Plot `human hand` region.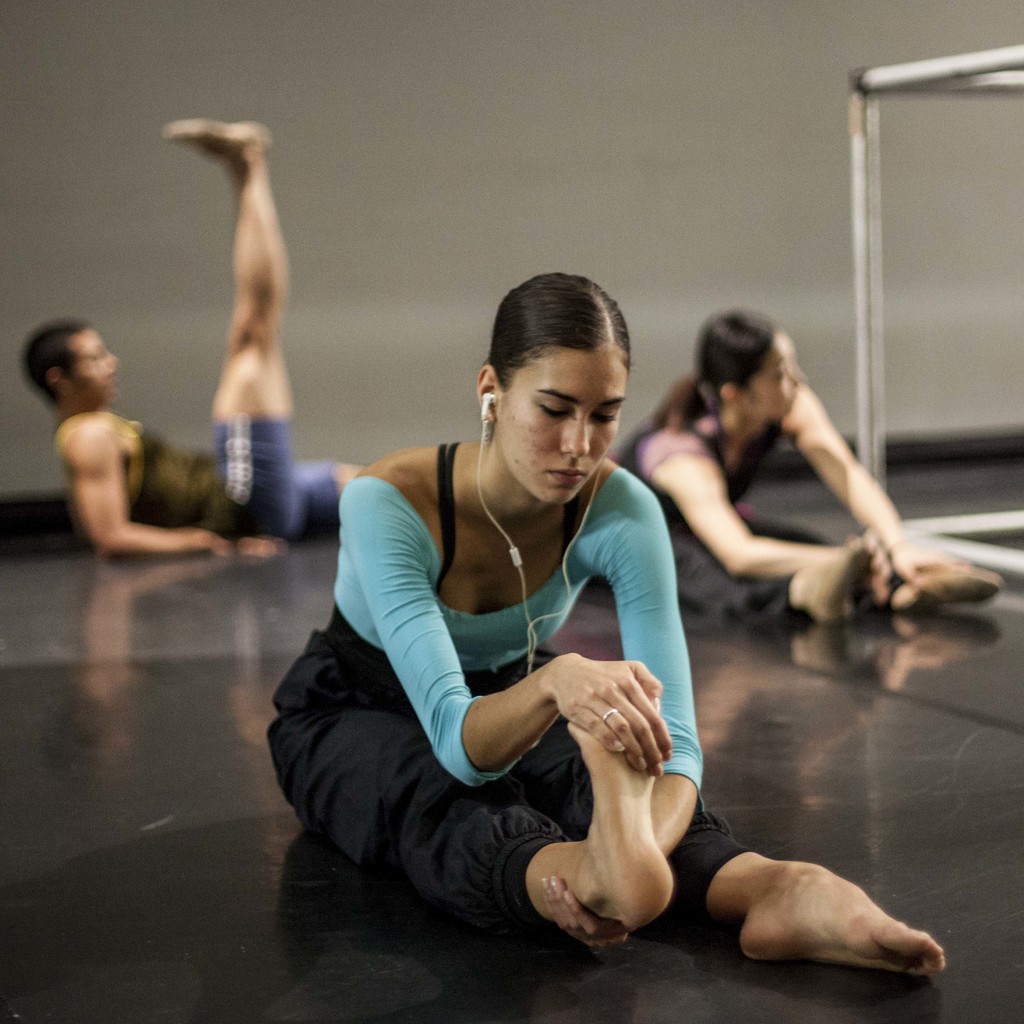
Plotted at <region>892, 531, 973, 589</region>.
